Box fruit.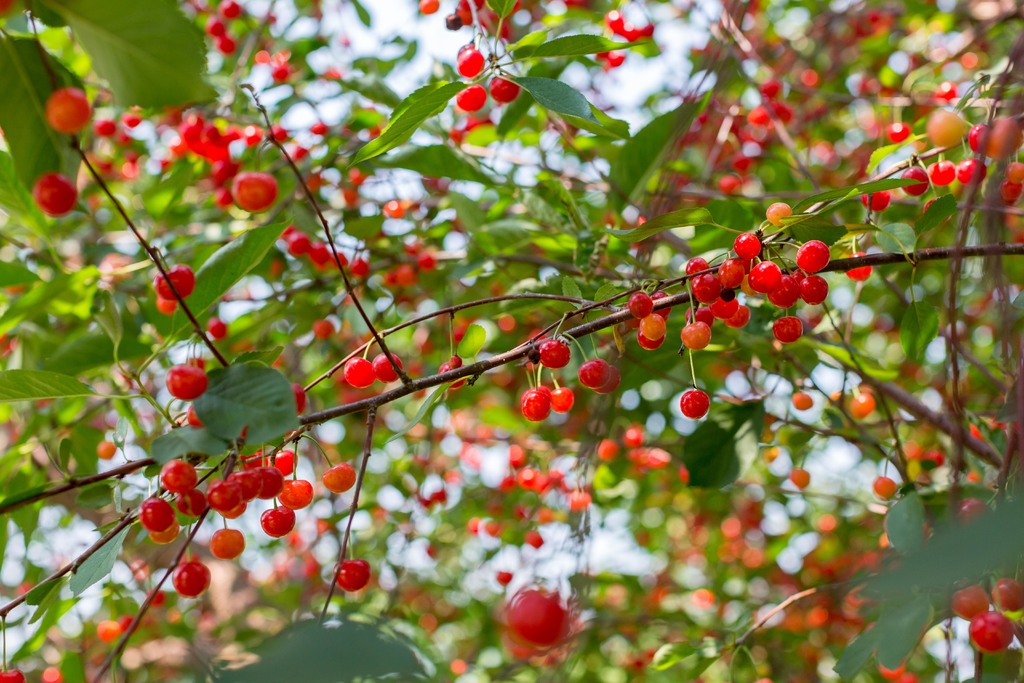
492 75 520 104.
